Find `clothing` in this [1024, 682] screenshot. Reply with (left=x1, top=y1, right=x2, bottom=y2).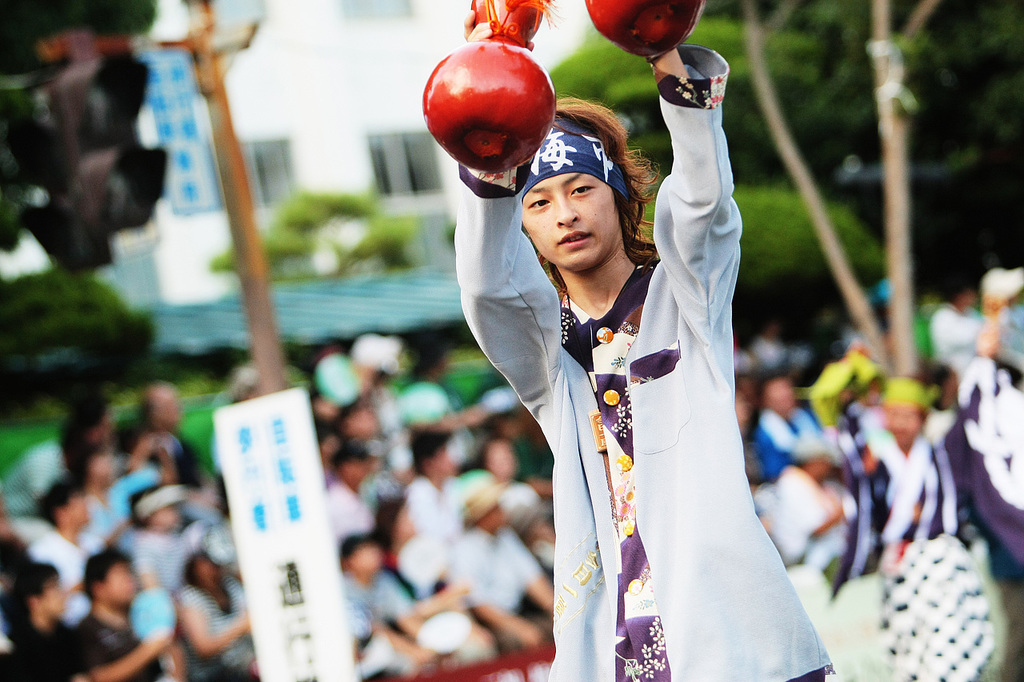
(left=180, top=584, right=258, bottom=681).
